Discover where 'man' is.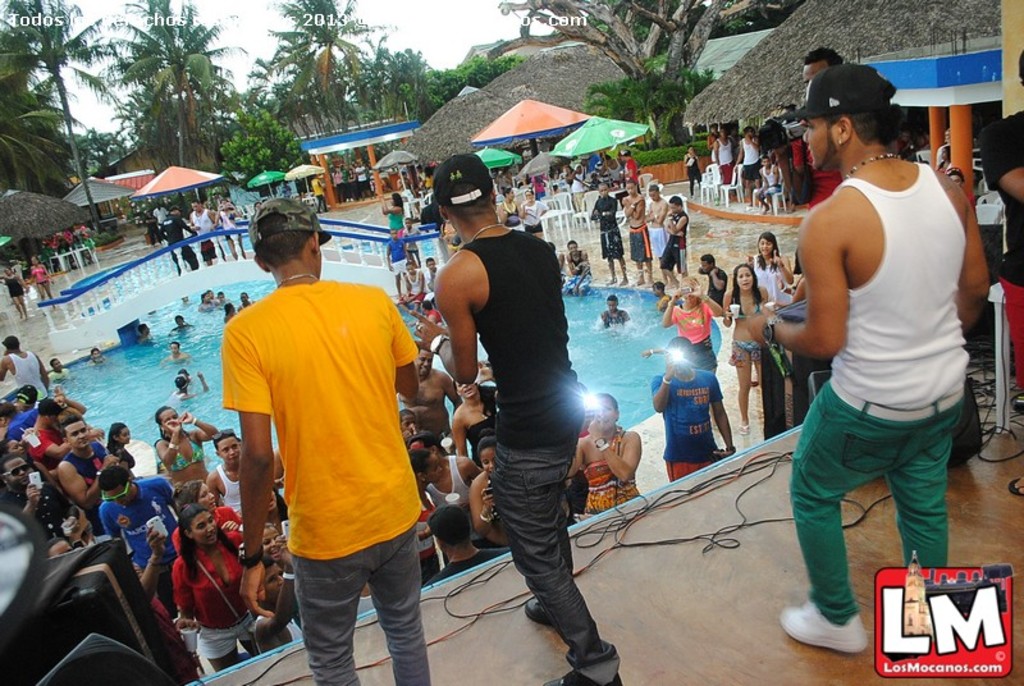
Discovered at locate(428, 503, 513, 585).
